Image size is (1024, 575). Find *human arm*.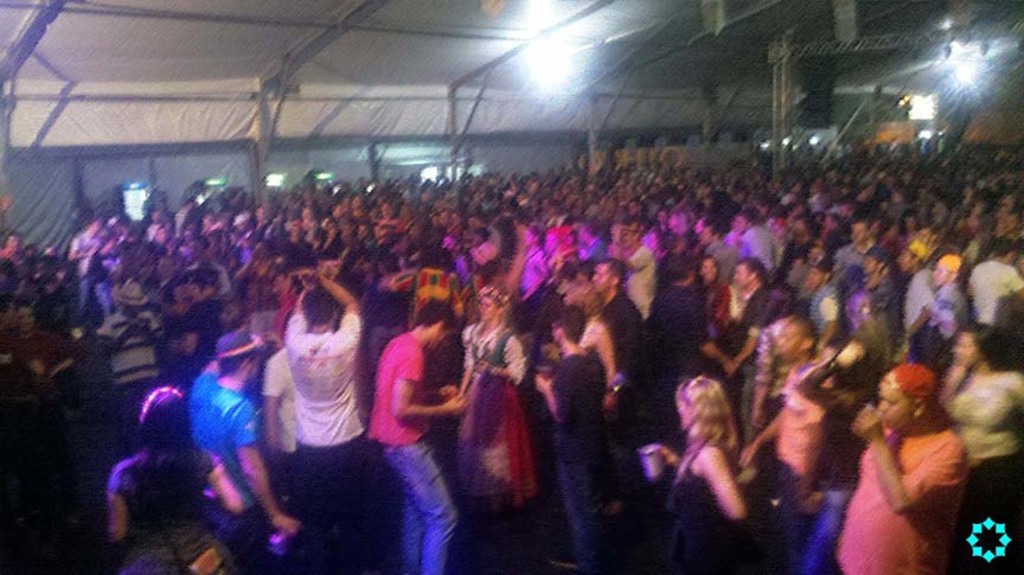
<box>386,347,463,420</box>.
